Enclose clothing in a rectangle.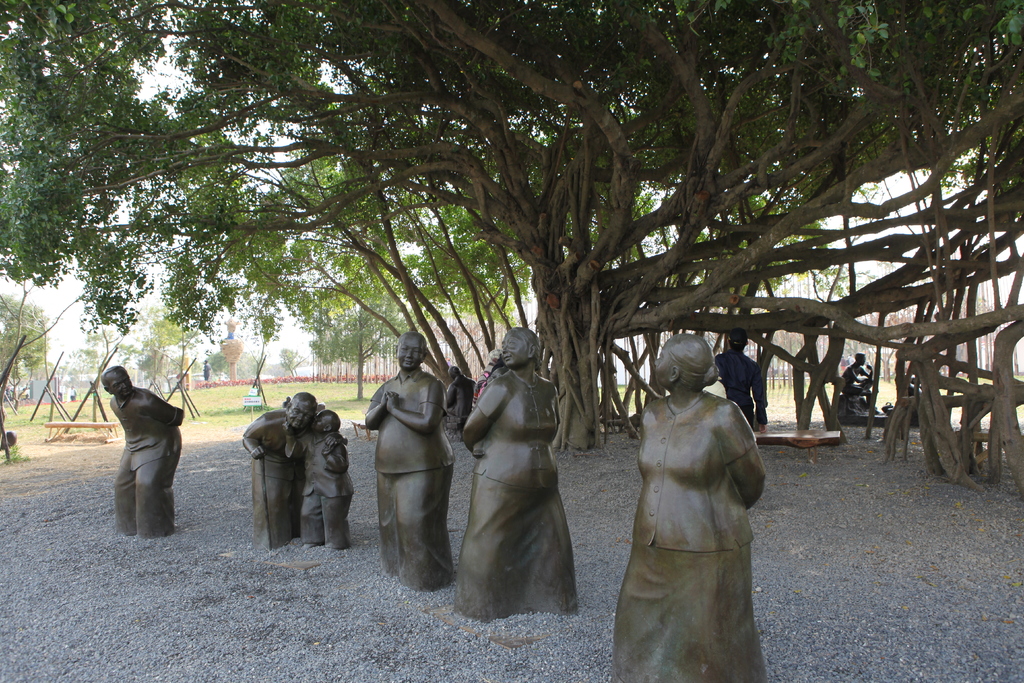
x1=712, y1=347, x2=767, y2=434.
